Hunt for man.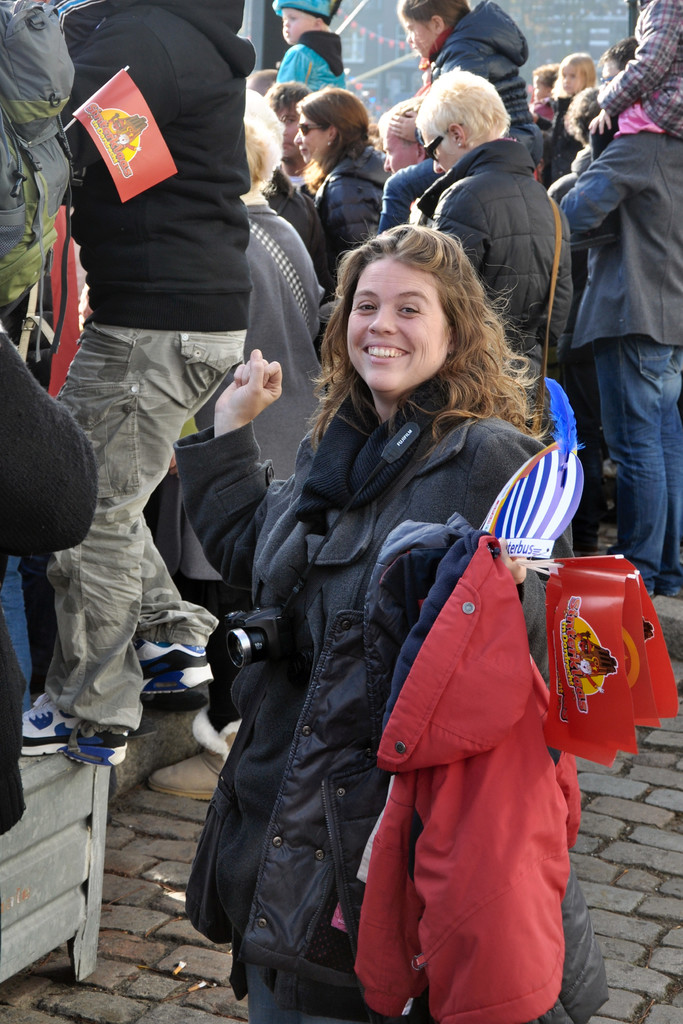
Hunted down at box(260, 77, 317, 195).
